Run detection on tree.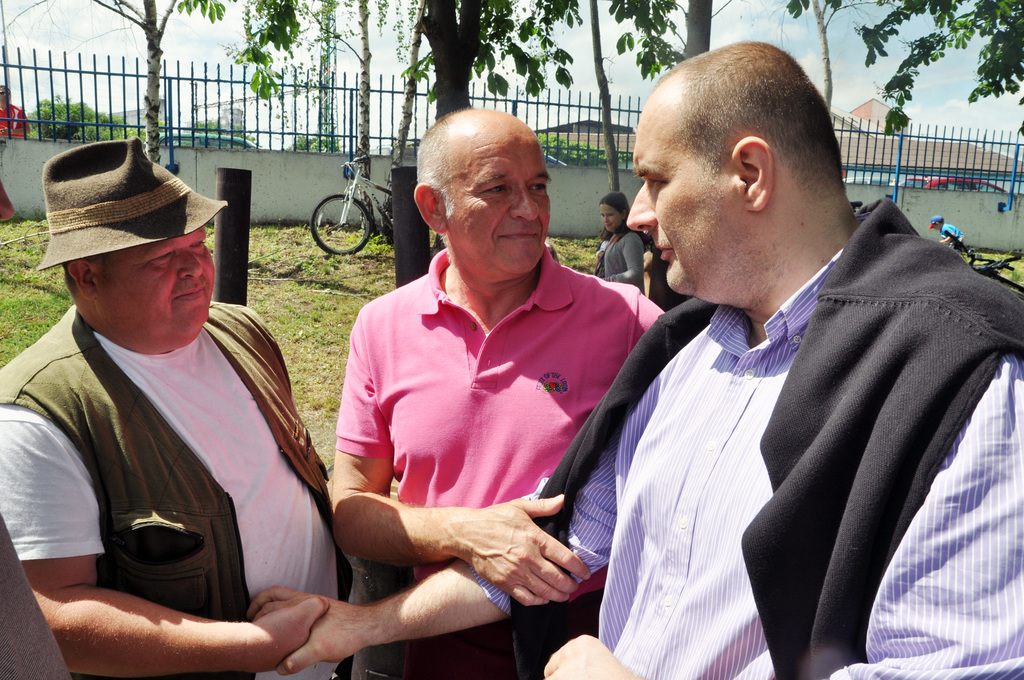
Result: left=390, top=1, right=431, bottom=174.
